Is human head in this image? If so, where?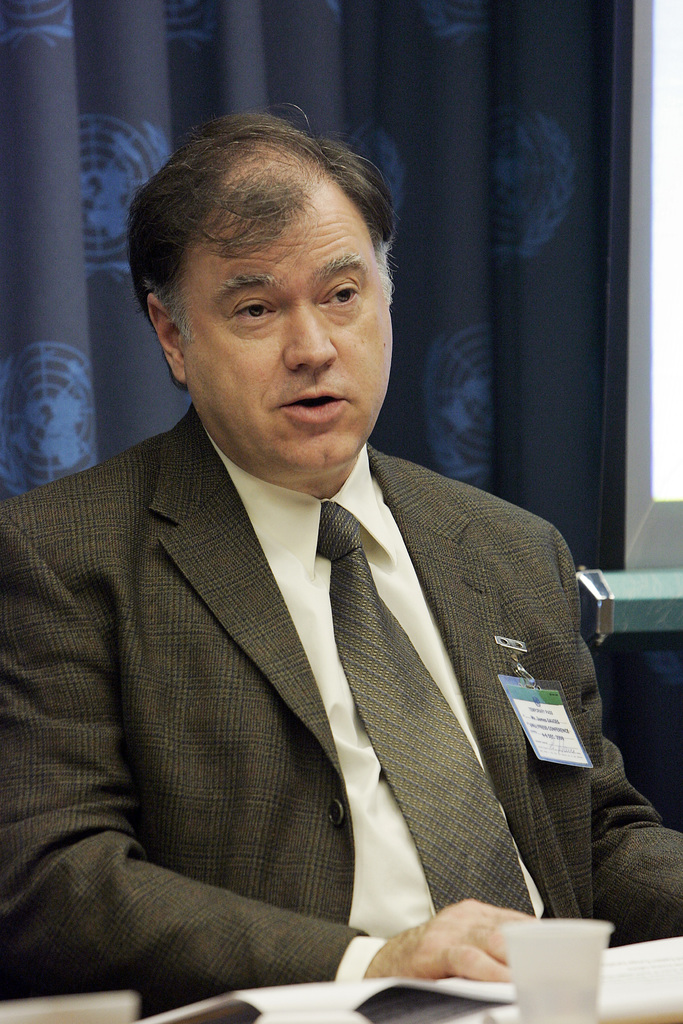
Yes, at x1=125 y1=96 x2=411 y2=455.
